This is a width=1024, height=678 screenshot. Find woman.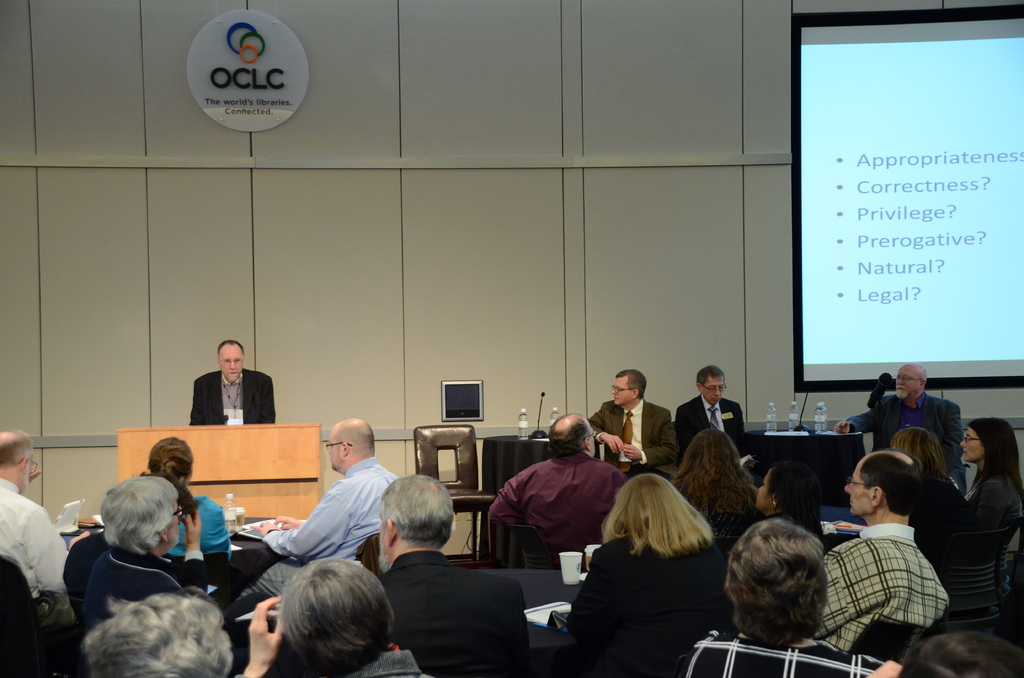
Bounding box: bbox=(673, 424, 770, 536).
